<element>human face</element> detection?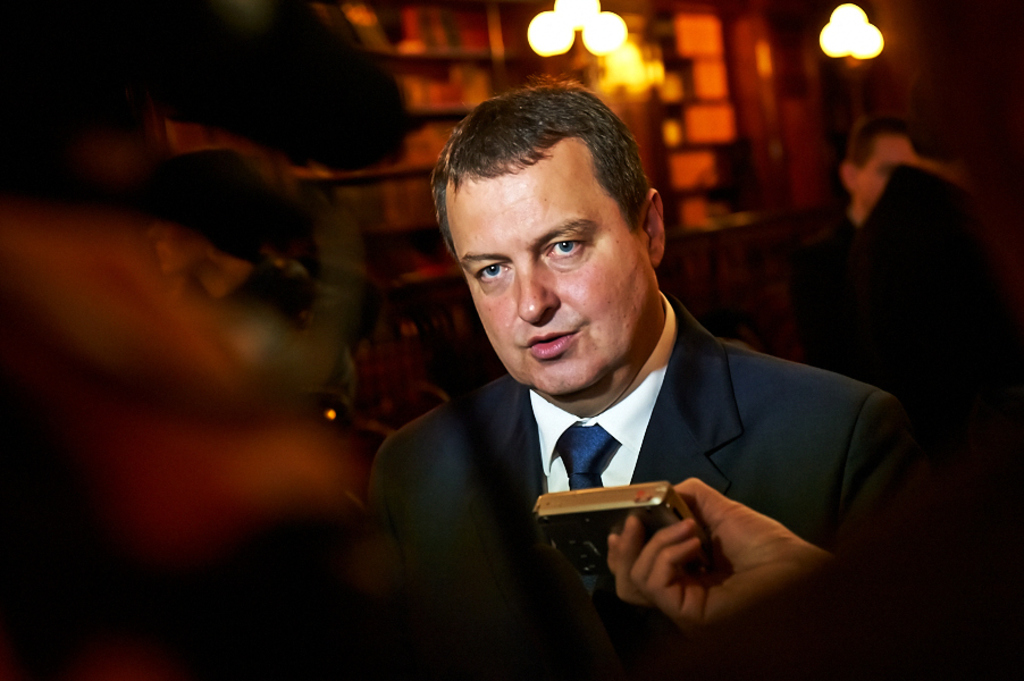
bbox=(864, 132, 913, 211)
